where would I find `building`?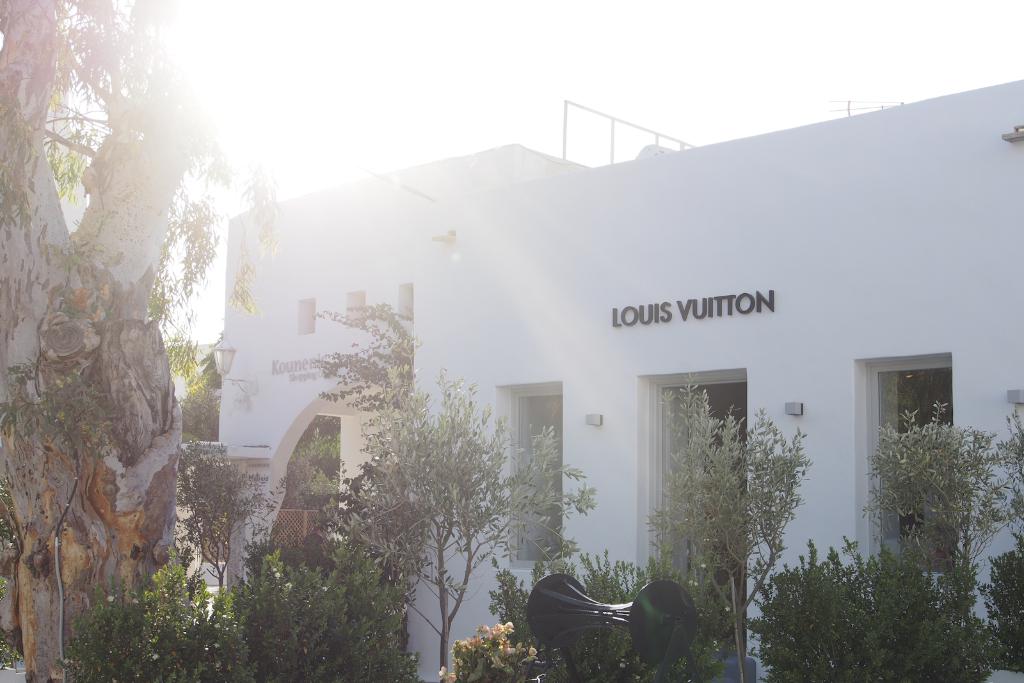
At {"x1": 228, "y1": 83, "x2": 1023, "y2": 682}.
